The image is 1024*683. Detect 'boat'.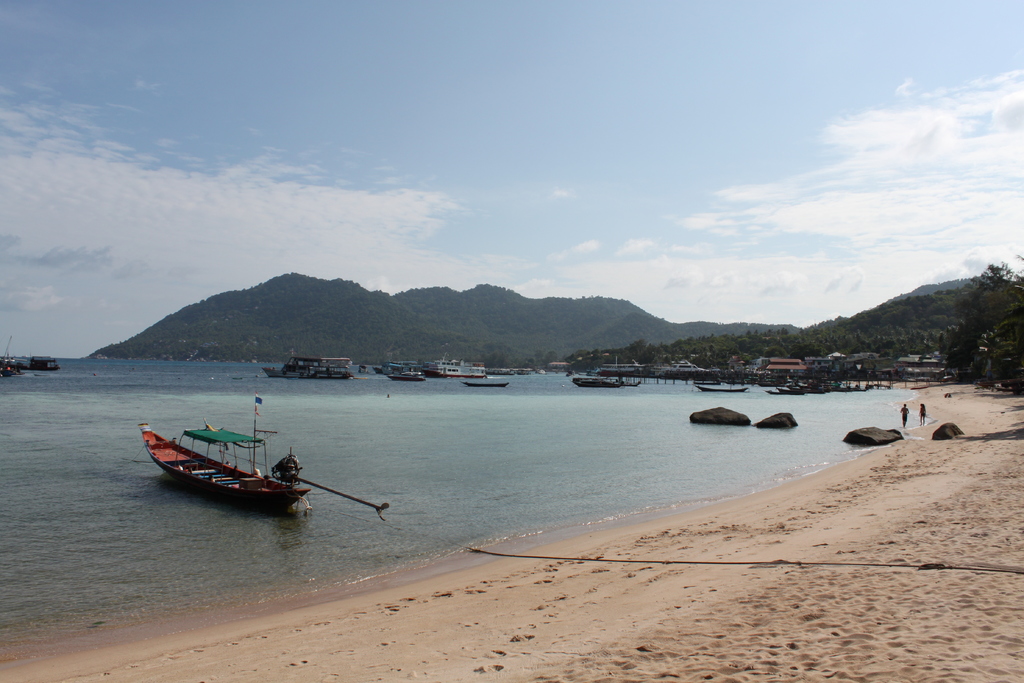
Detection: 429 356 489 373.
